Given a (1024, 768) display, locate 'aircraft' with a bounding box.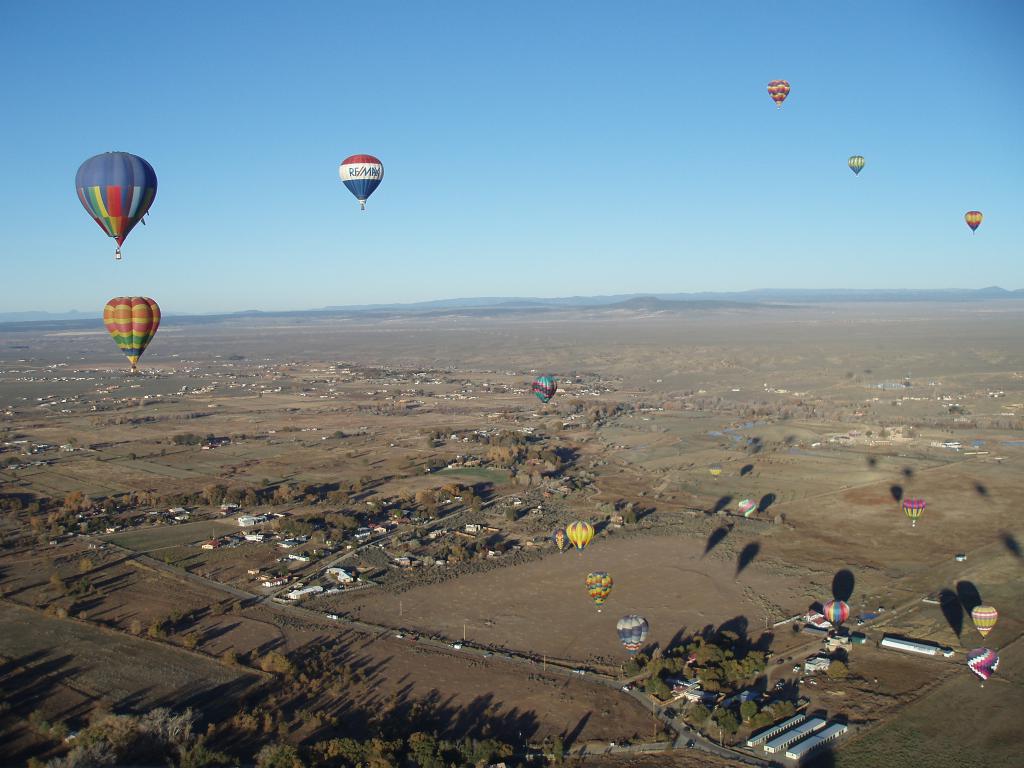
Located: bbox=(902, 496, 926, 529).
